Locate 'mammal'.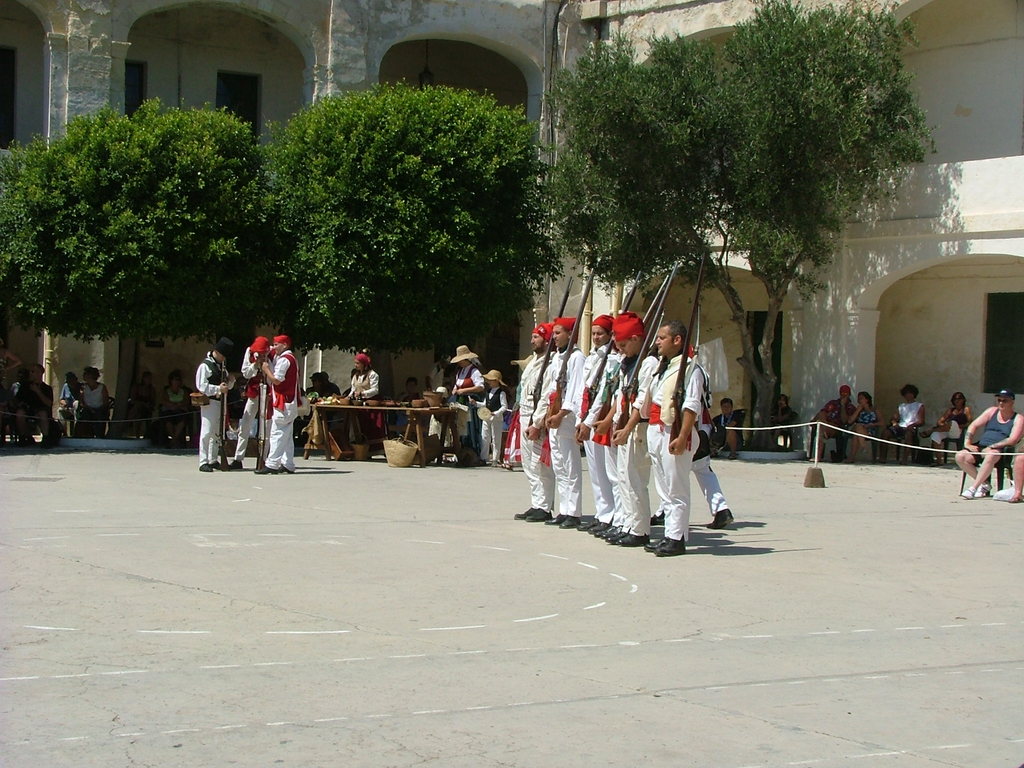
Bounding box: x1=575, y1=310, x2=623, y2=536.
